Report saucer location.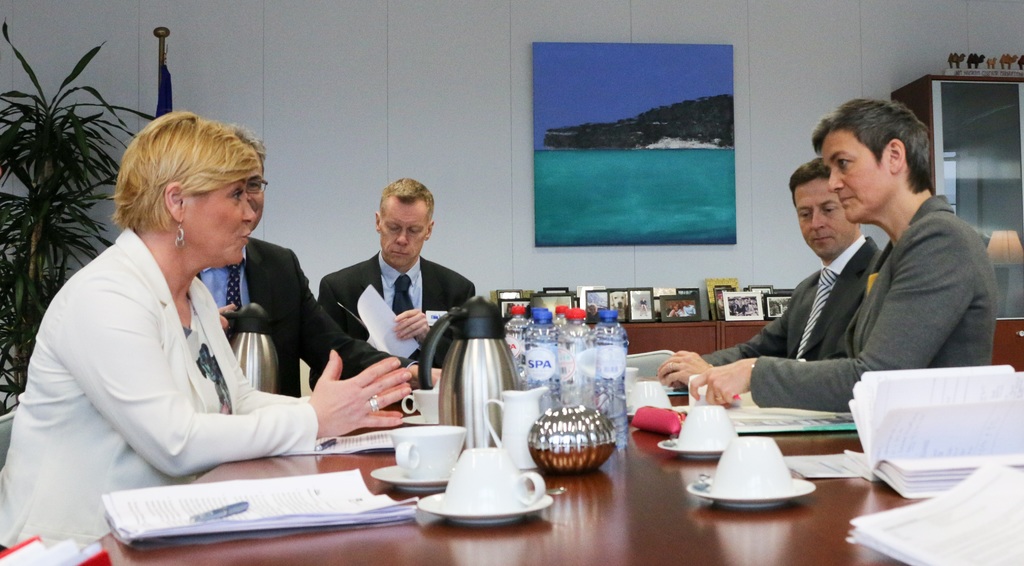
Report: detection(684, 474, 819, 508).
